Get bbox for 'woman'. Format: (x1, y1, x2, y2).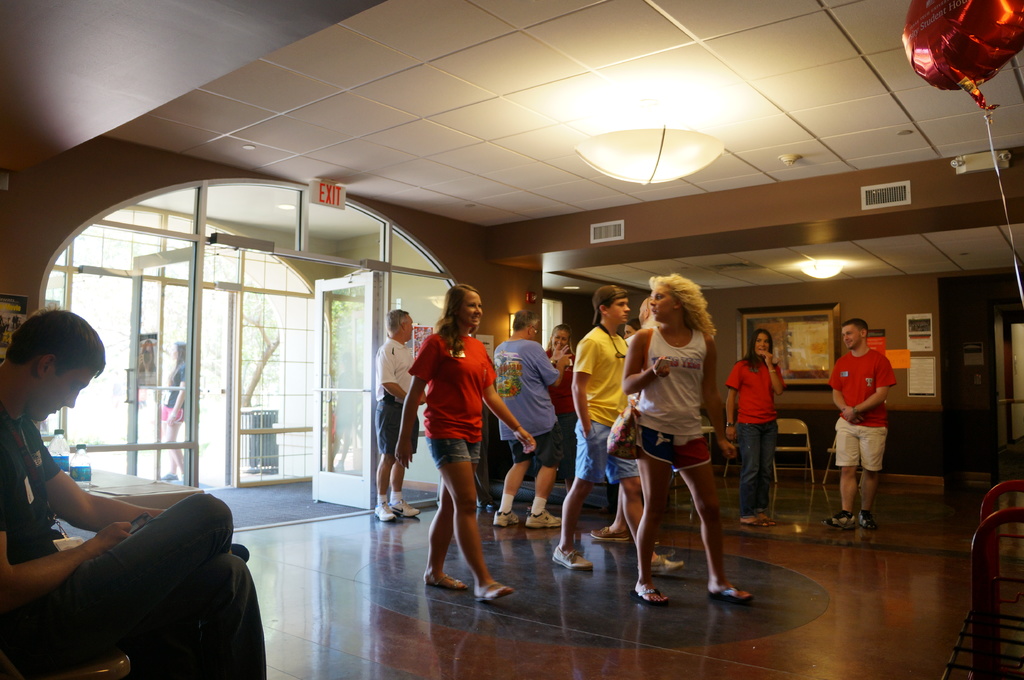
(726, 326, 794, 530).
